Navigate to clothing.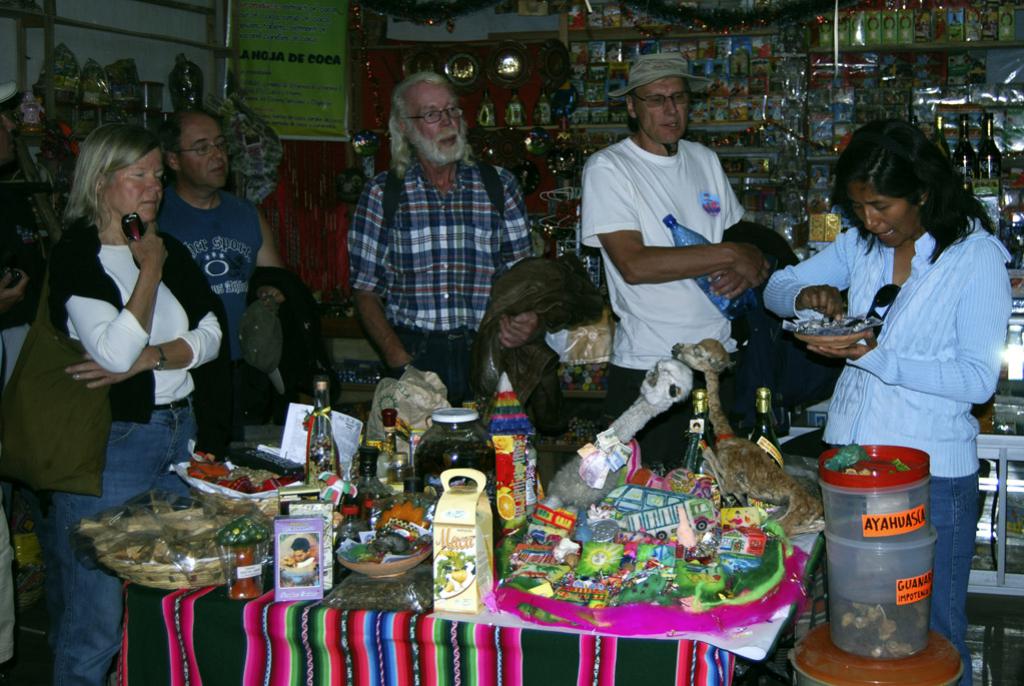
Navigation target: left=230, top=363, right=271, bottom=443.
